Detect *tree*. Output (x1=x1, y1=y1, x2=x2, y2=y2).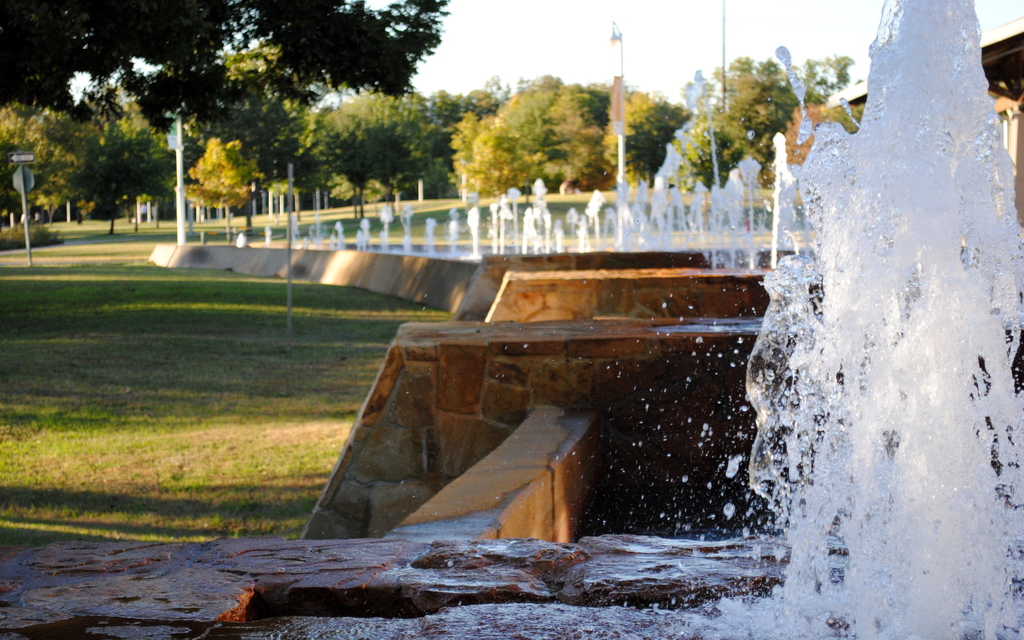
(x1=0, y1=84, x2=74, y2=234).
